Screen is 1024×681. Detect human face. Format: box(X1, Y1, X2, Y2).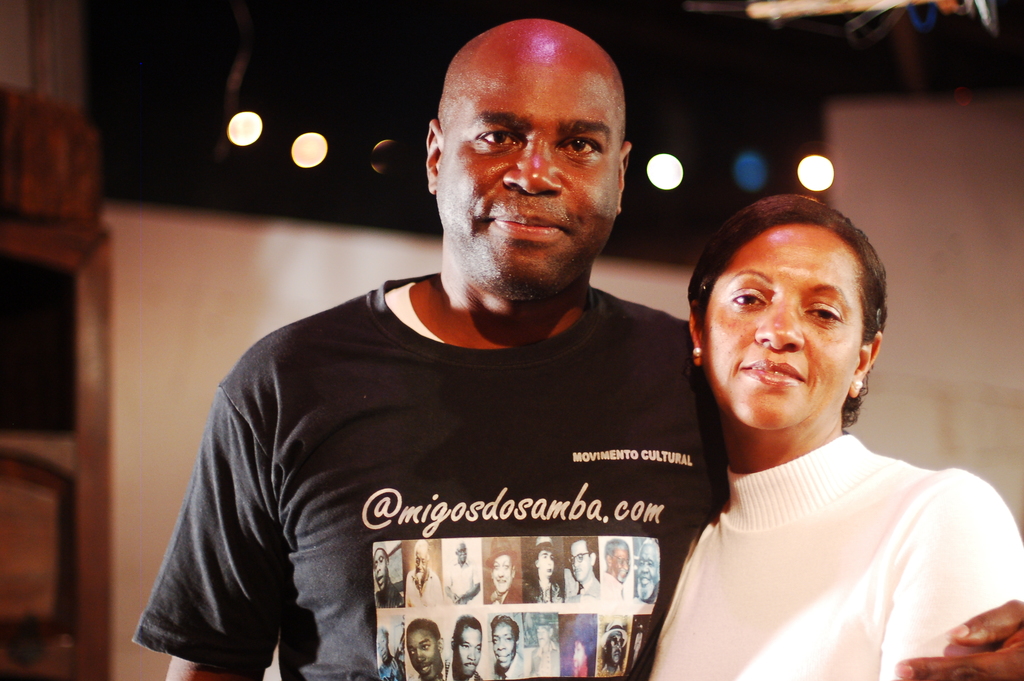
box(614, 552, 630, 578).
